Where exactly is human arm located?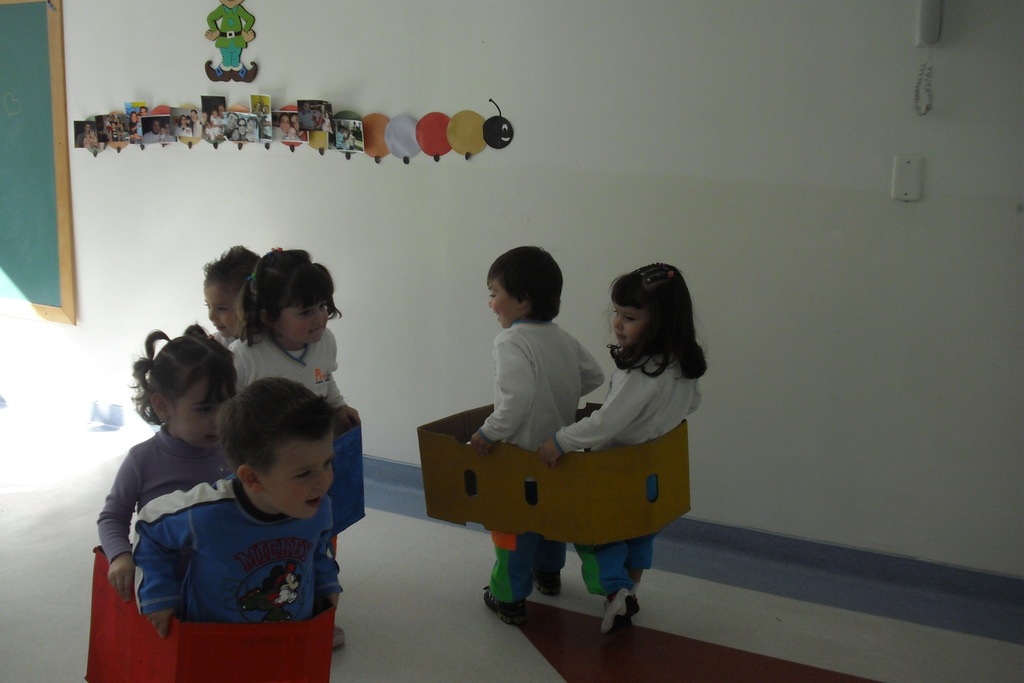
Its bounding box is left=326, top=336, right=362, bottom=429.
